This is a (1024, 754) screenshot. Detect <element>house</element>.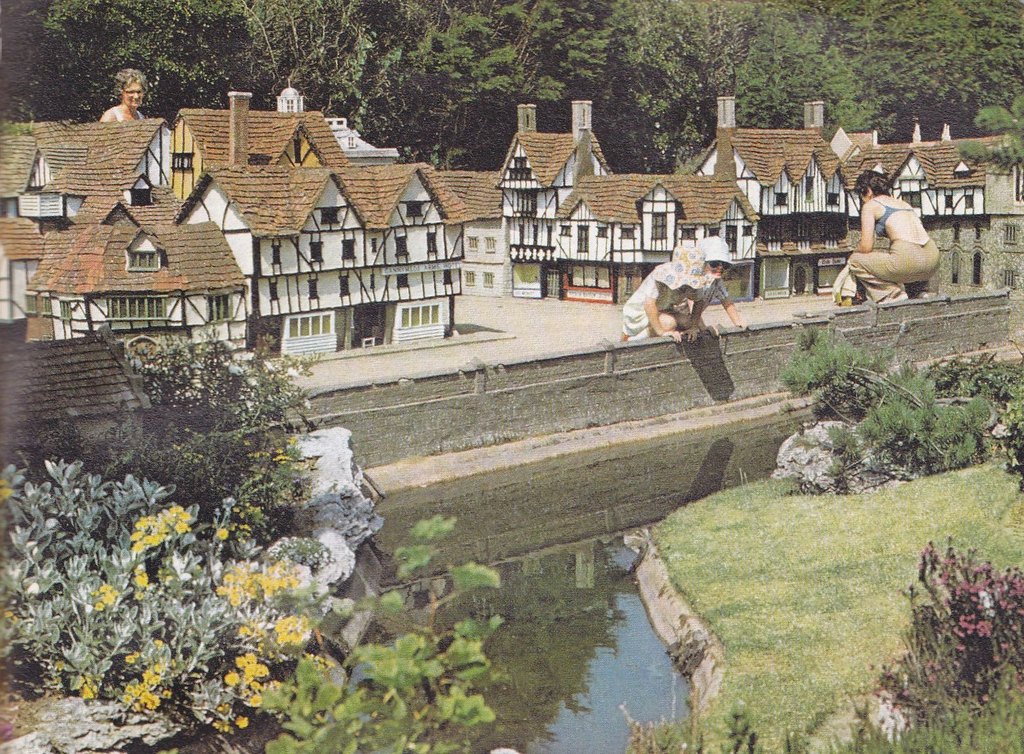
left=0, top=206, right=44, bottom=338.
